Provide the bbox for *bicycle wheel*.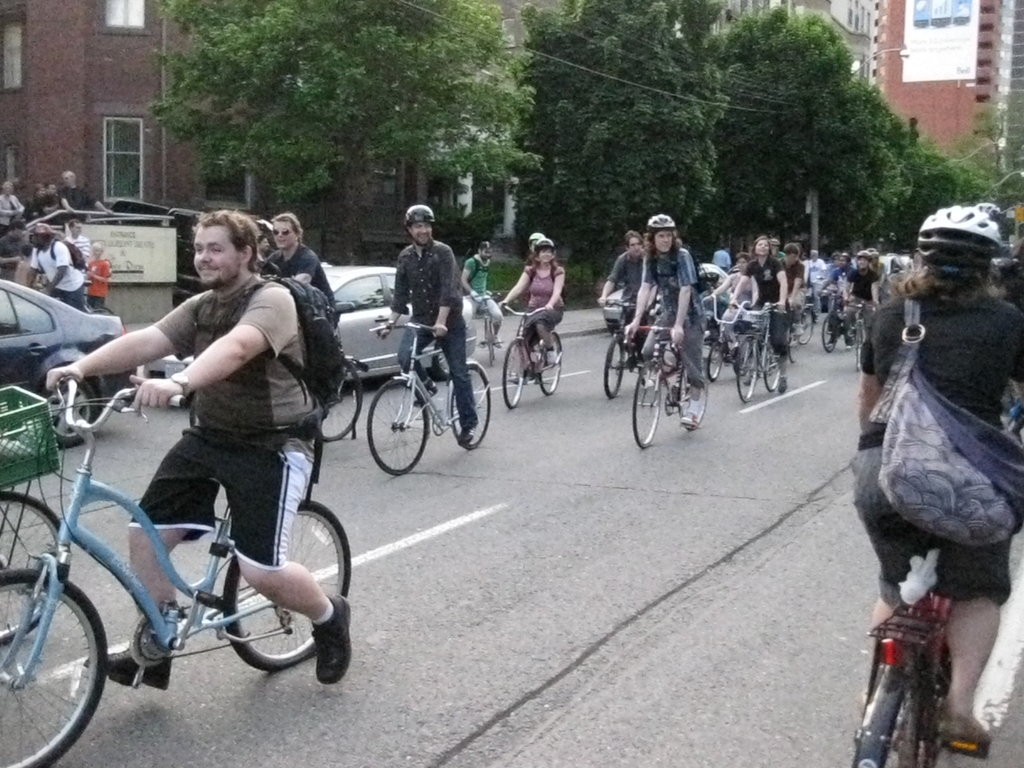
0:564:105:767.
